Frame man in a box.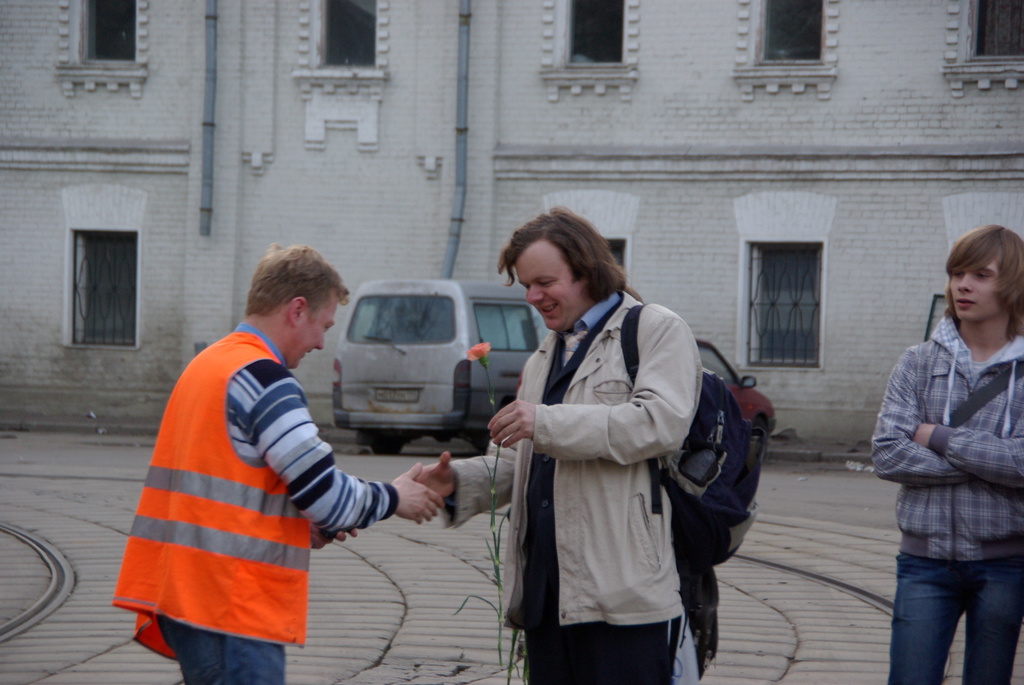
(left=113, top=237, right=441, bottom=684).
